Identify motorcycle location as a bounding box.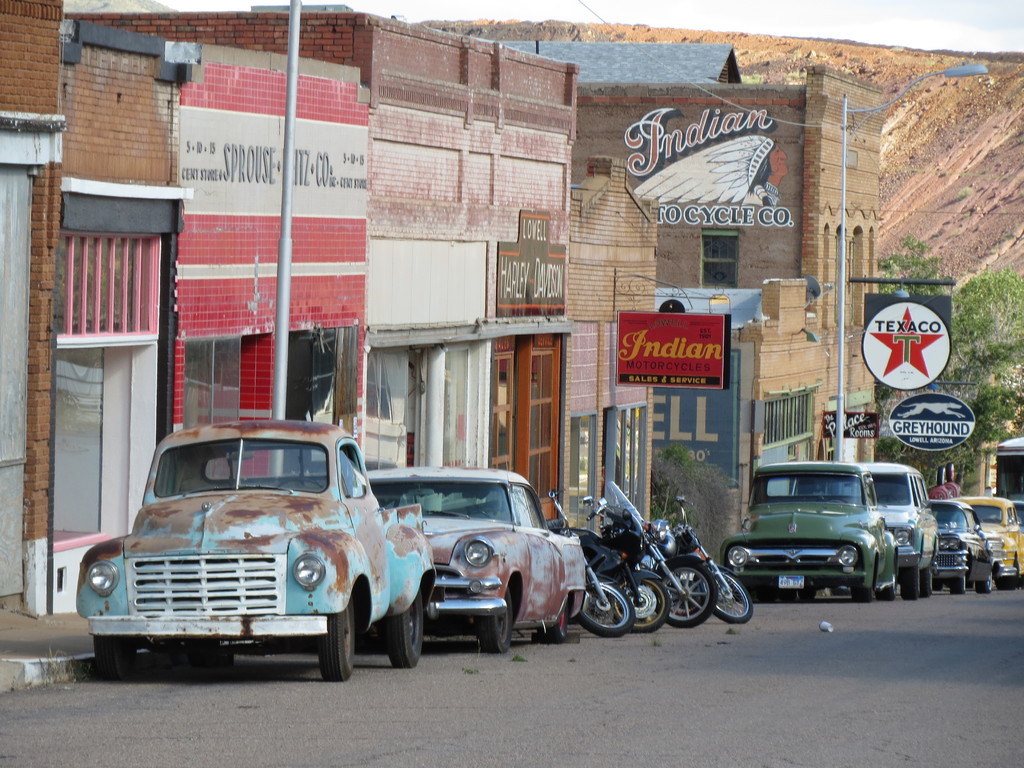
[545,488,639,637].
